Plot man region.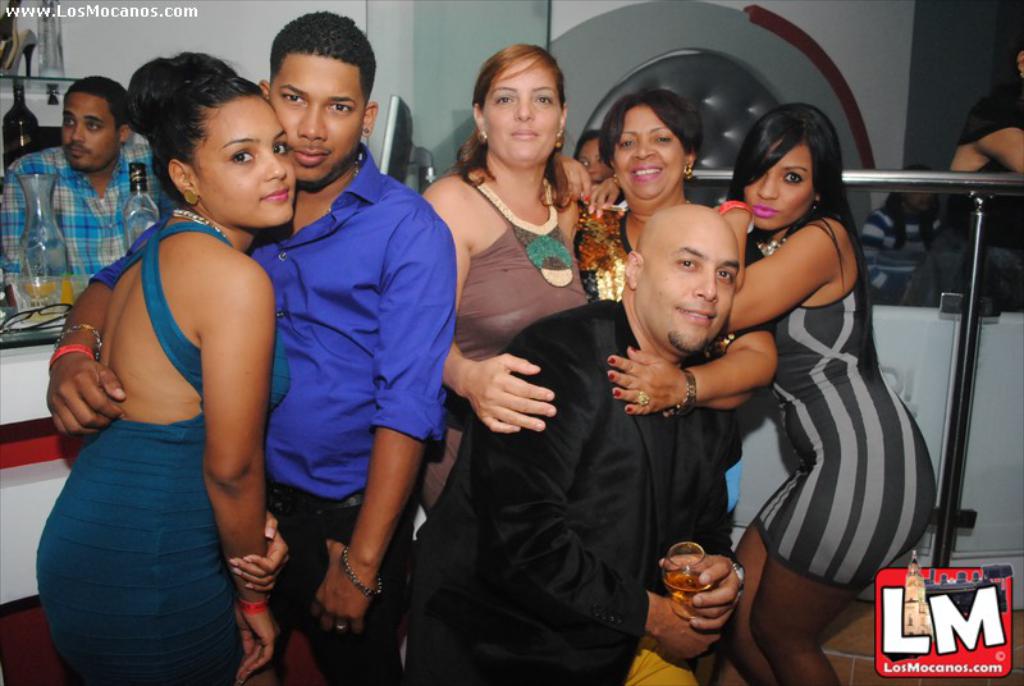
Plotted at left=40, top=10, right=452, bottom=685.
